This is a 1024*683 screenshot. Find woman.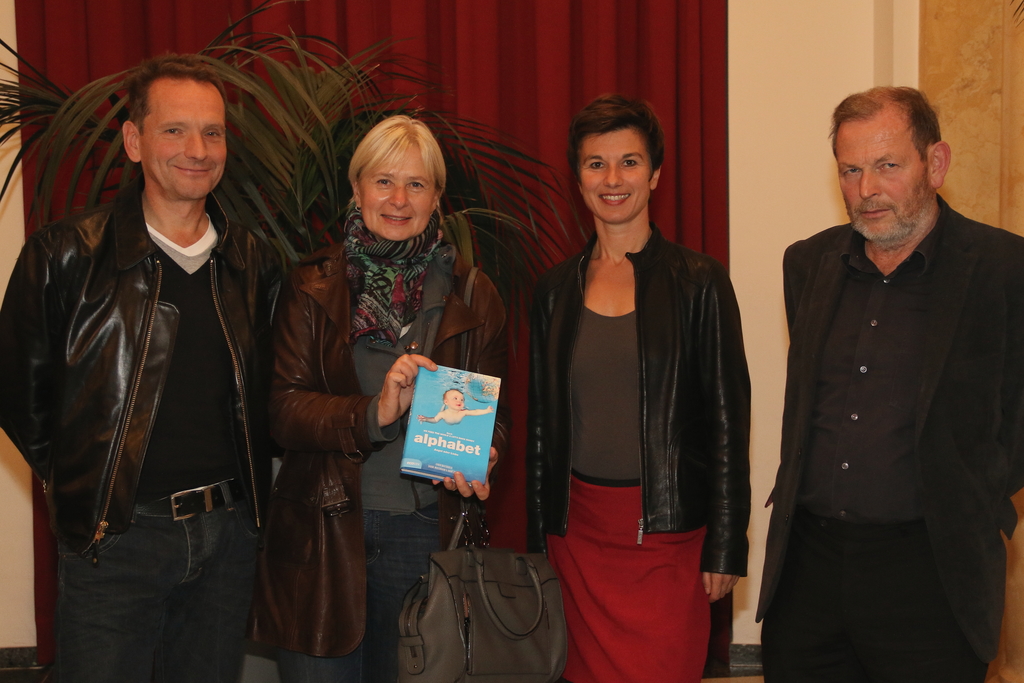
Bounding box: bbox(234, 111, 524, 682).
